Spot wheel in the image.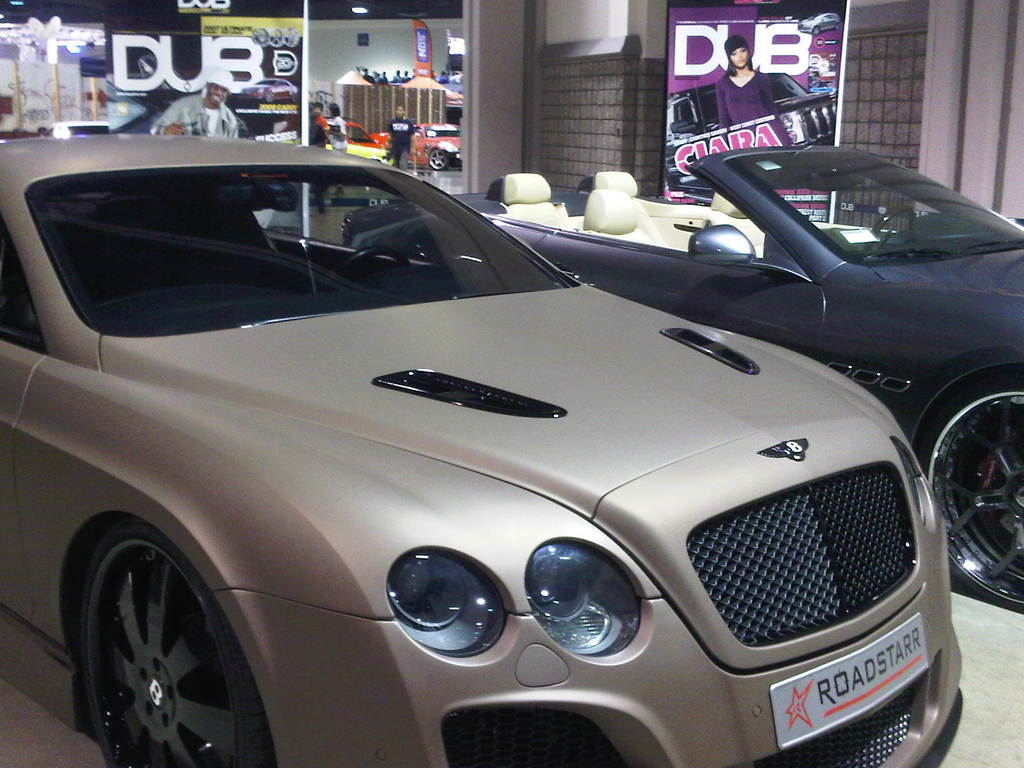
wheel found at <box>872,205,919,241</box>.
